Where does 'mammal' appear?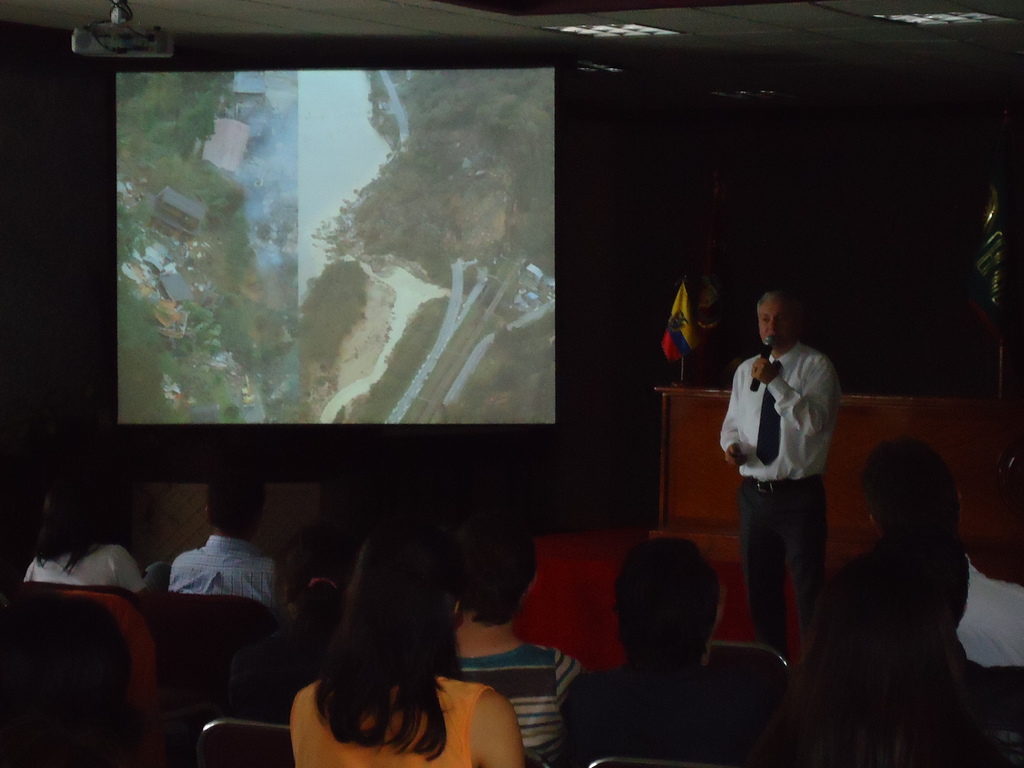
Appears at Rect(236, 528, 347, 740).
